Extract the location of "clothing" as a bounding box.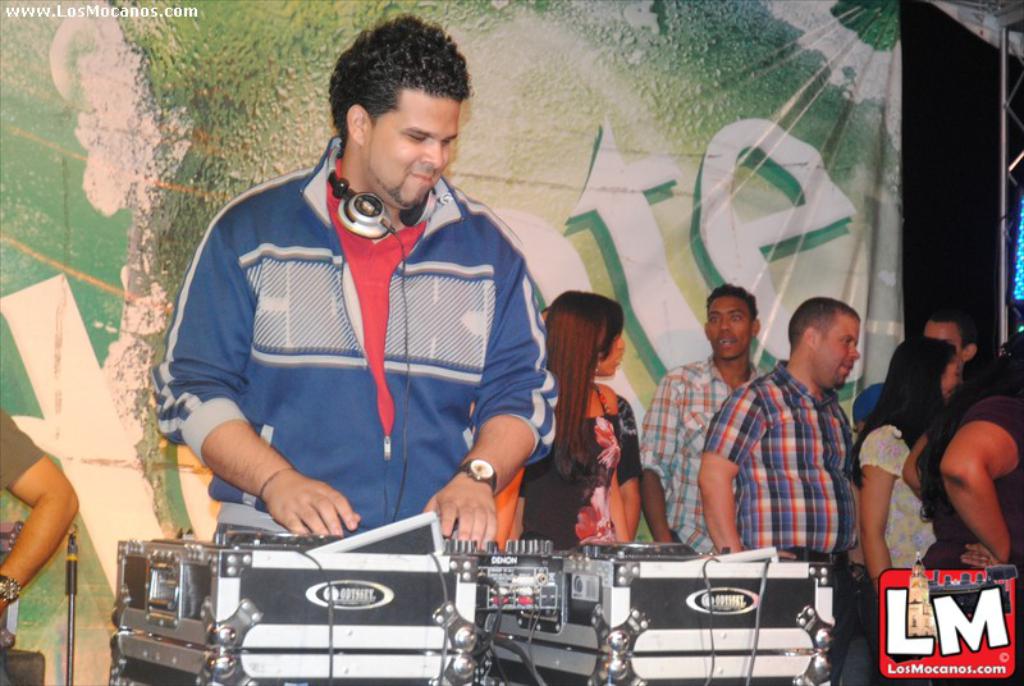
detection(698, 360, 860, 575).
